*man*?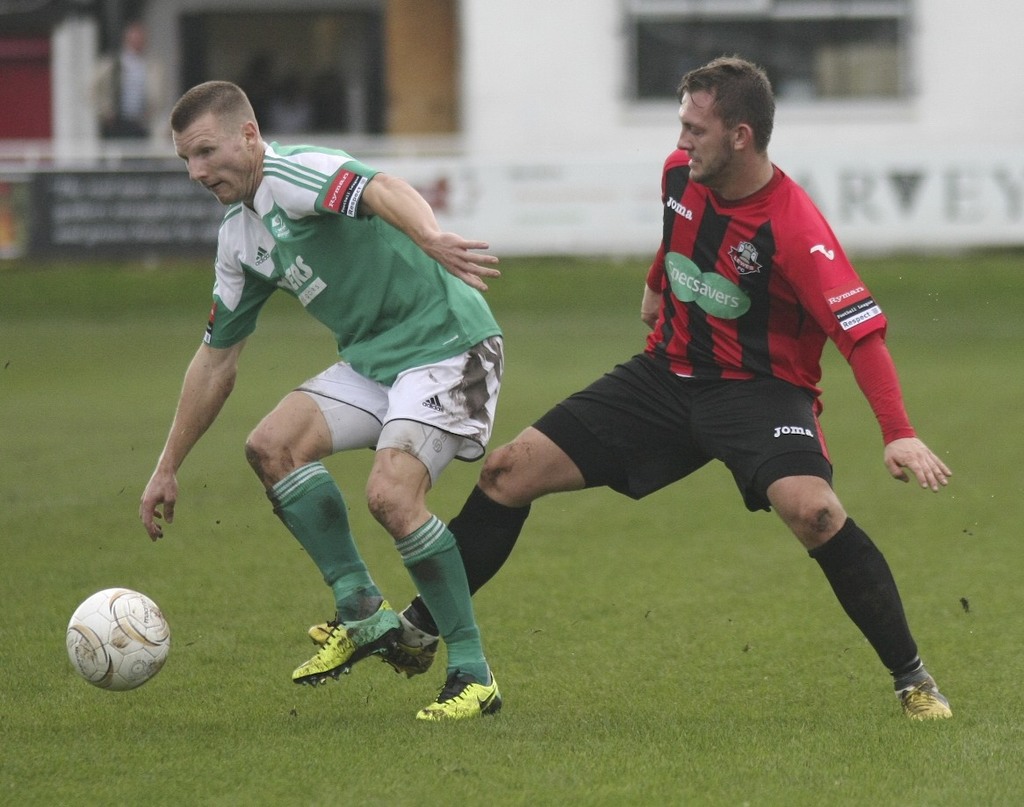
pyautogui.locateOnScreen(95, 12, 162, 114)
